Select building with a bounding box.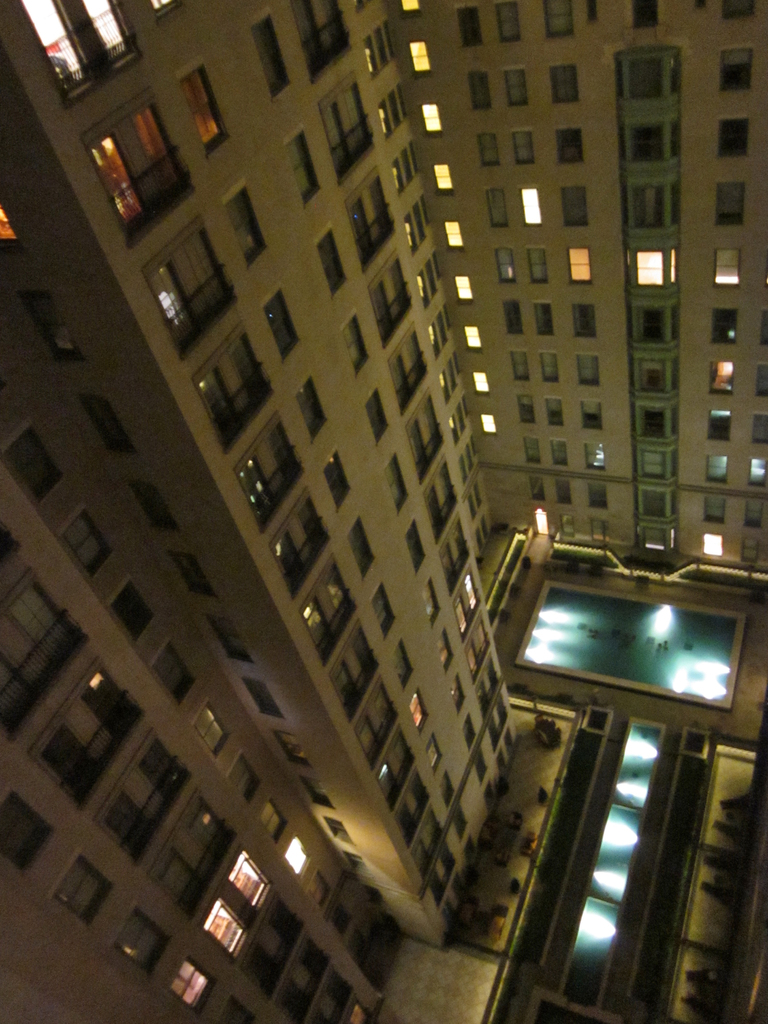
locate(0, 1, 767, 1023).
